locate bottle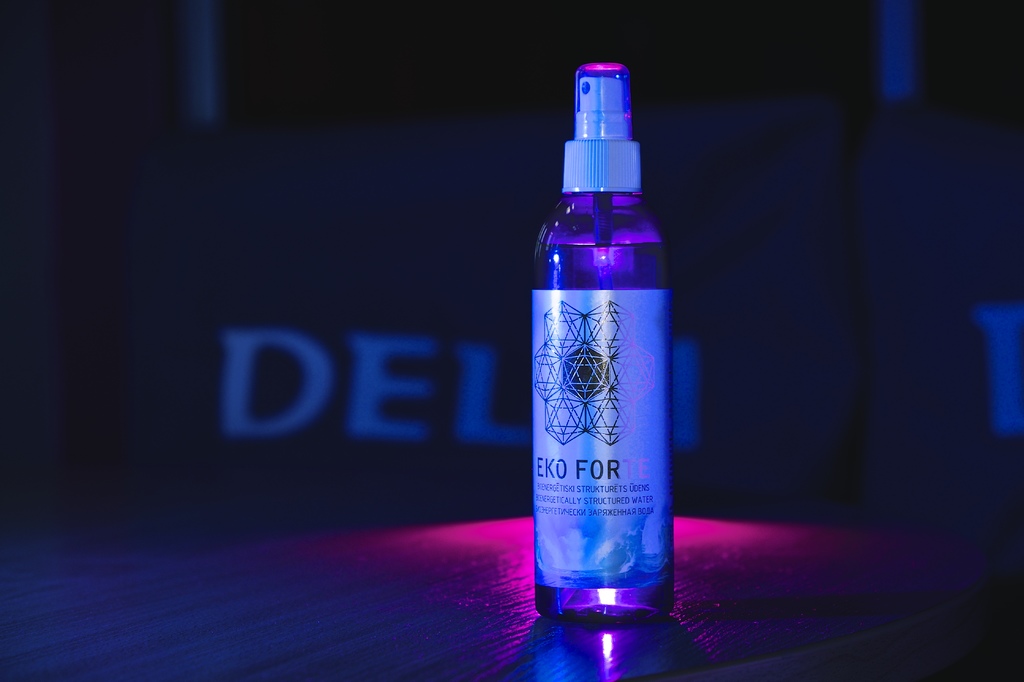
select_region(523, 65, 691, 627)
